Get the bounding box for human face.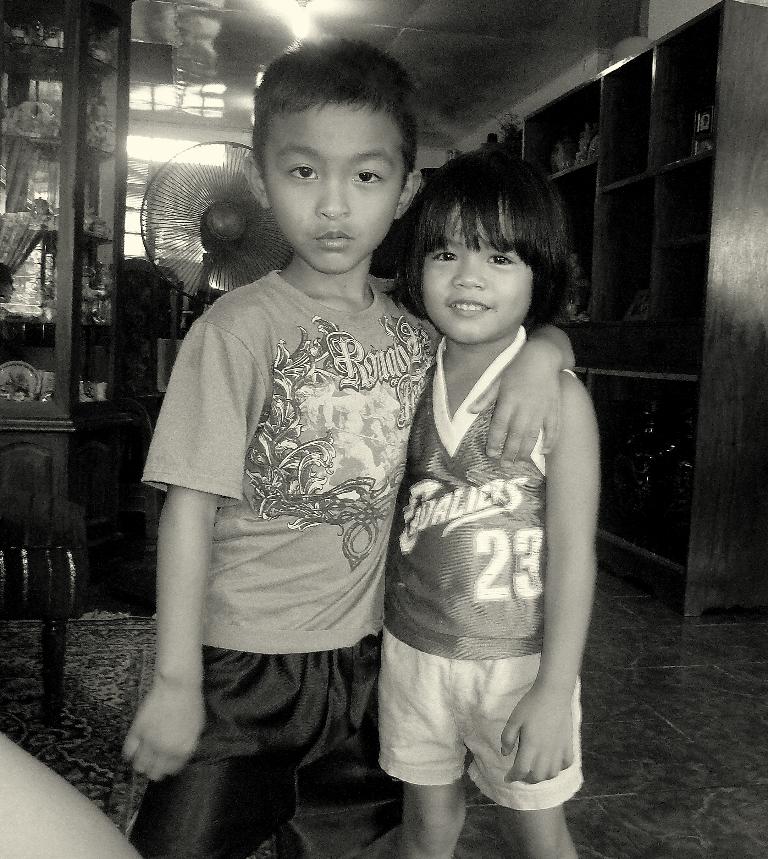
[263, 105, 405, 273].
